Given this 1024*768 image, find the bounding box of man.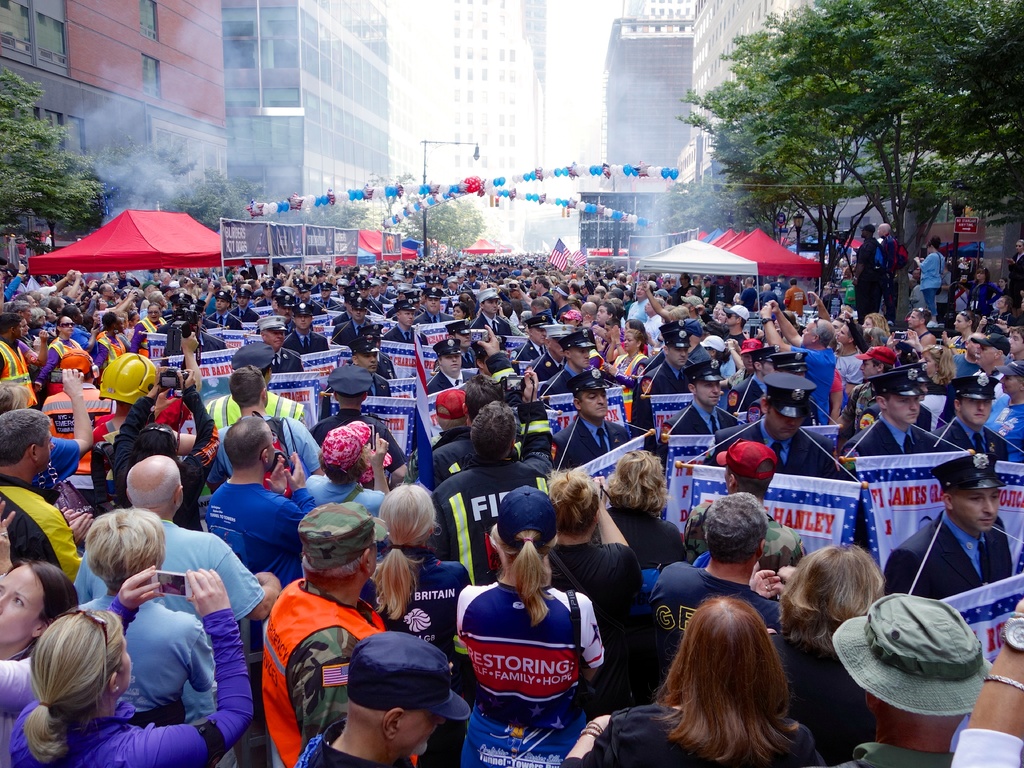
<region>853, 225, 881, 323</region>.
